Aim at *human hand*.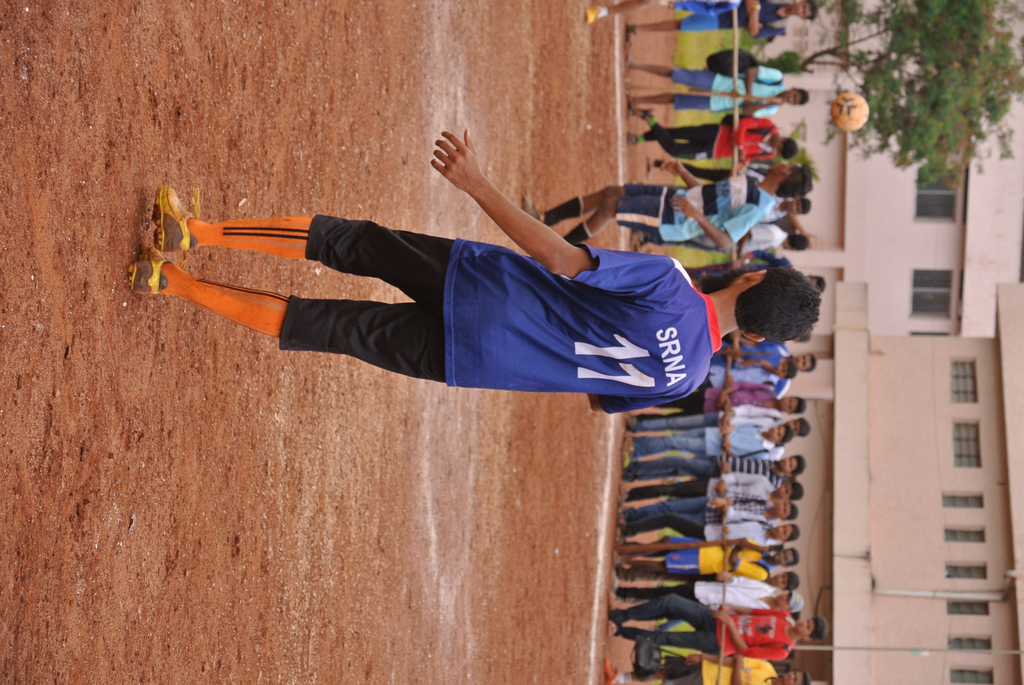
Aimed at (left=422, top=127, right=503, bottom=204).
